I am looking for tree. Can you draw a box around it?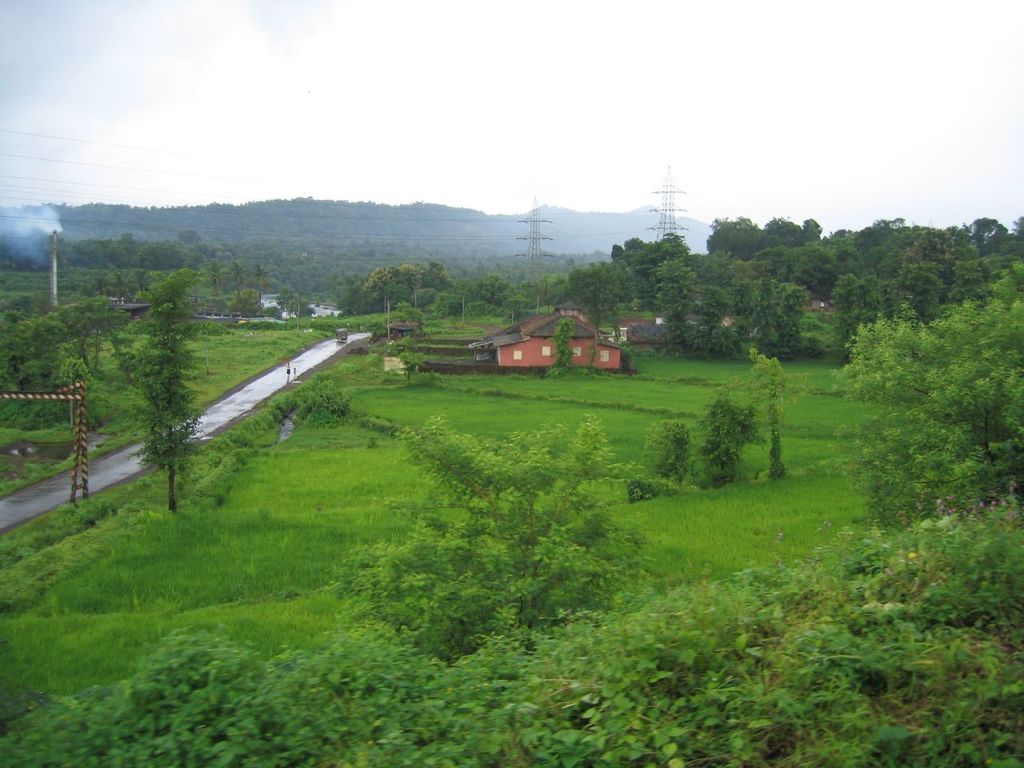
Sure, the bounding box is {"x1": 745, "y1": 343, "x2": 802, "y2": 481}.
